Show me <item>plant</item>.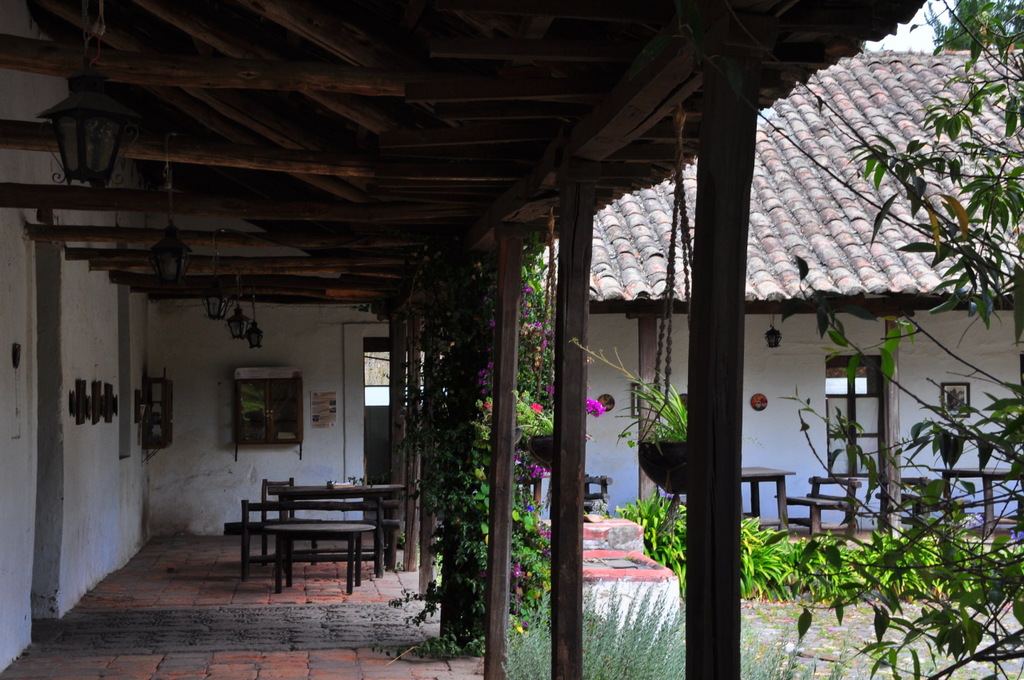
<item>plant</item> is here: x1=559, y1=342, x2=687, y2=466.
